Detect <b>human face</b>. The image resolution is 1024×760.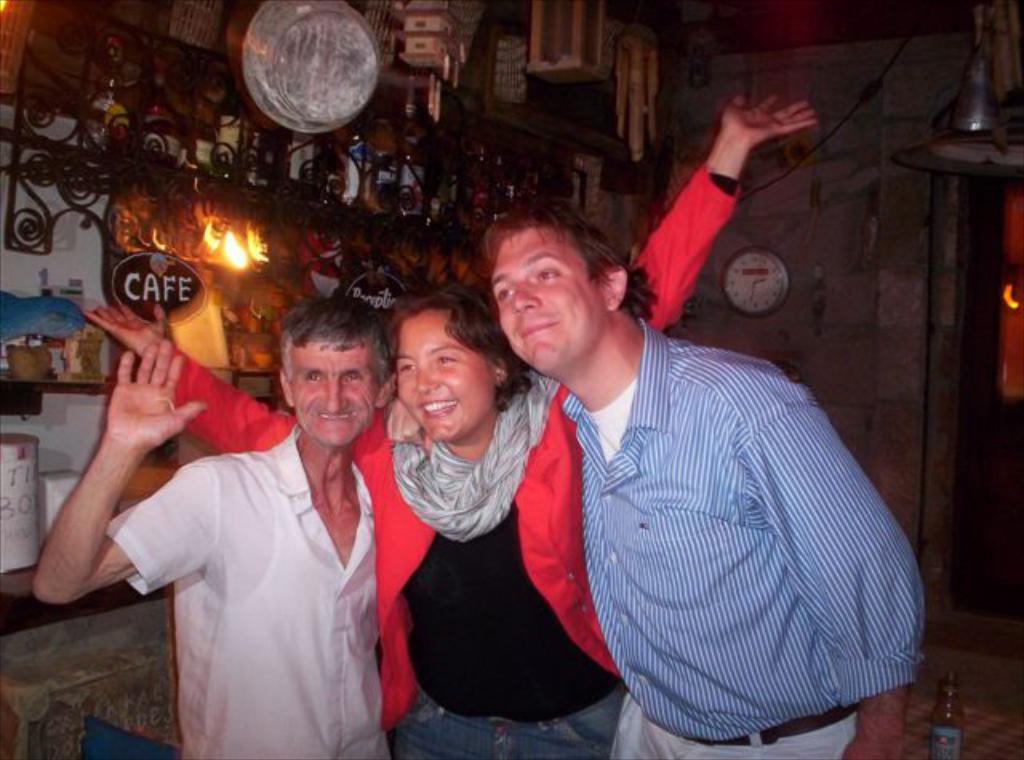
<box>397,309,493,442</box>.
